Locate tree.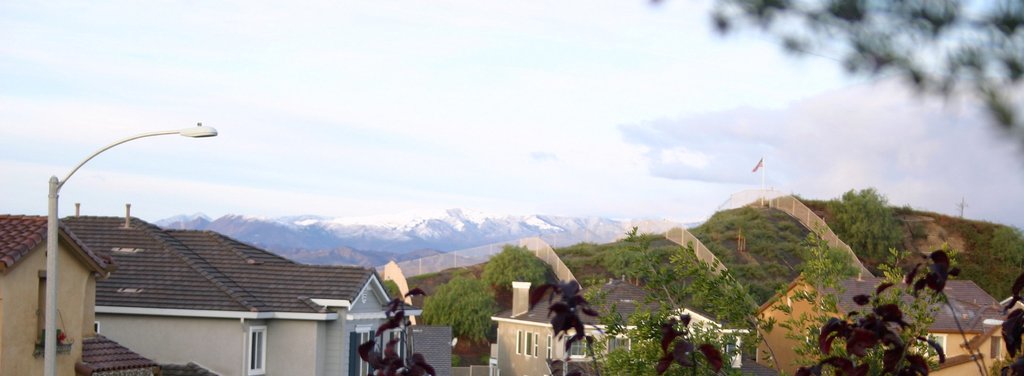
Bounding box: box(477, 238, 565, 328).
